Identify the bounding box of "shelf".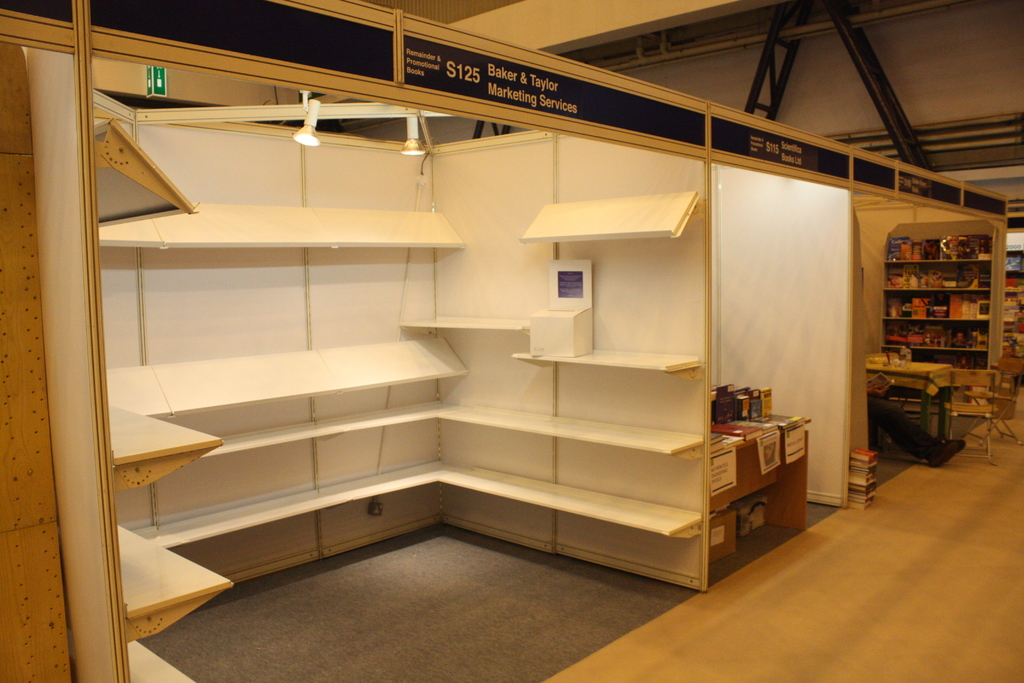
436 395 708 462.
